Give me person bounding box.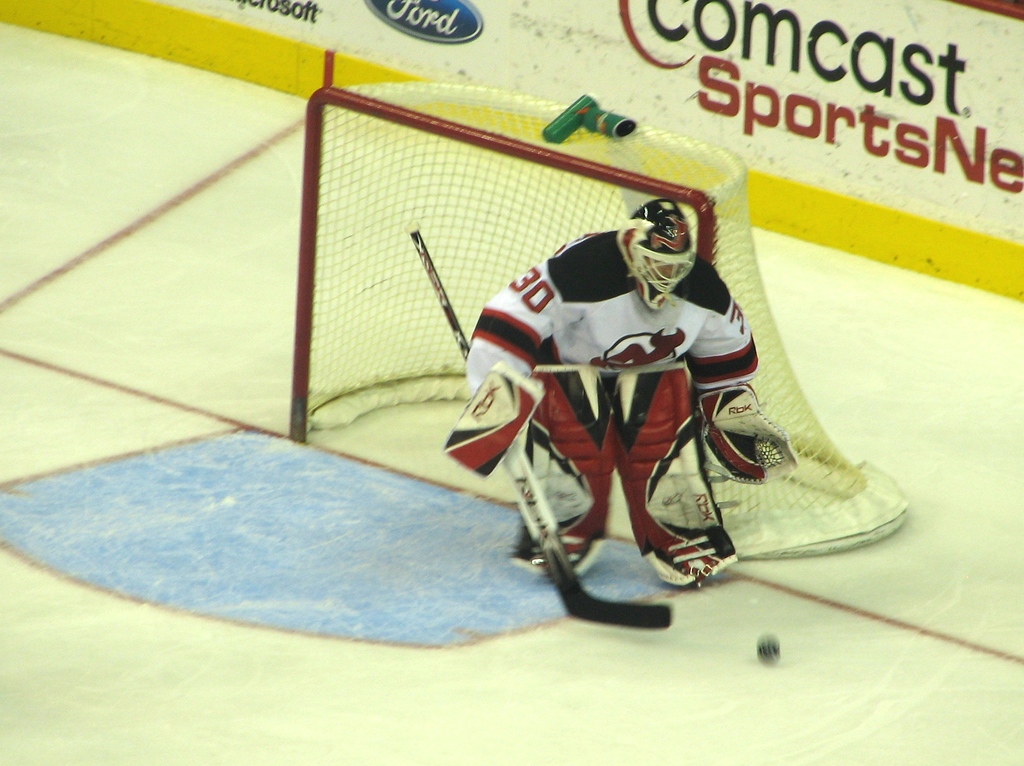
440:200:783:587.
